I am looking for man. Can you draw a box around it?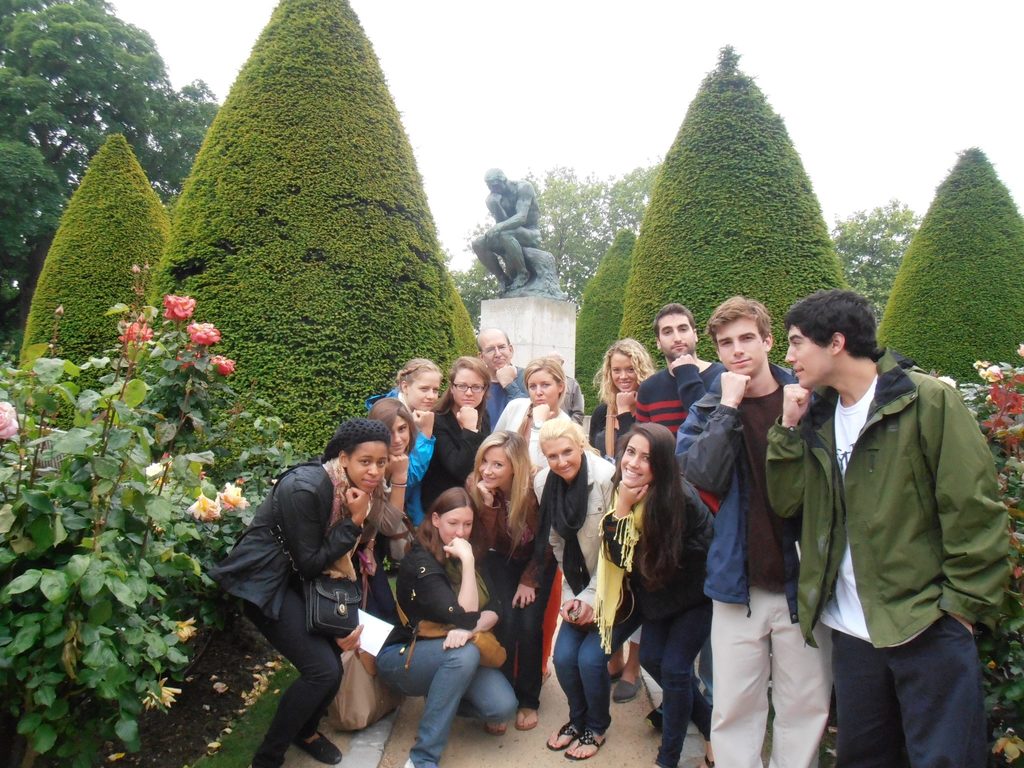
Sure, the bounding box is box=[762, 273, 1002, 760].
